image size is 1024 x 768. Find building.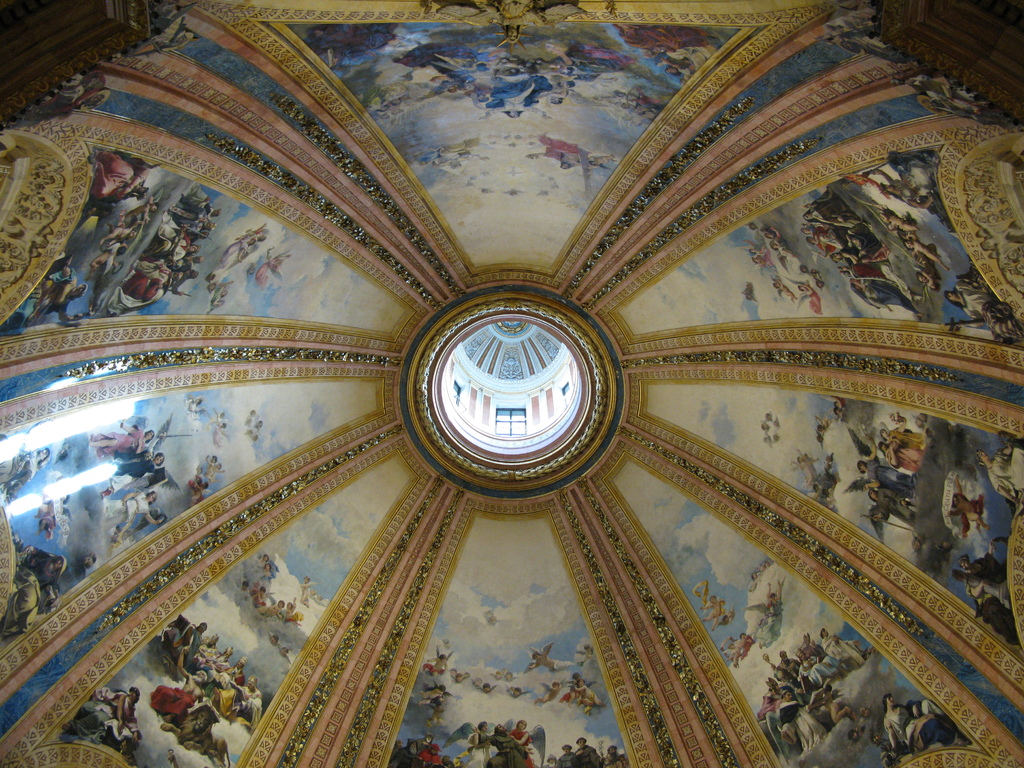
0, 0, 1023, 767.
